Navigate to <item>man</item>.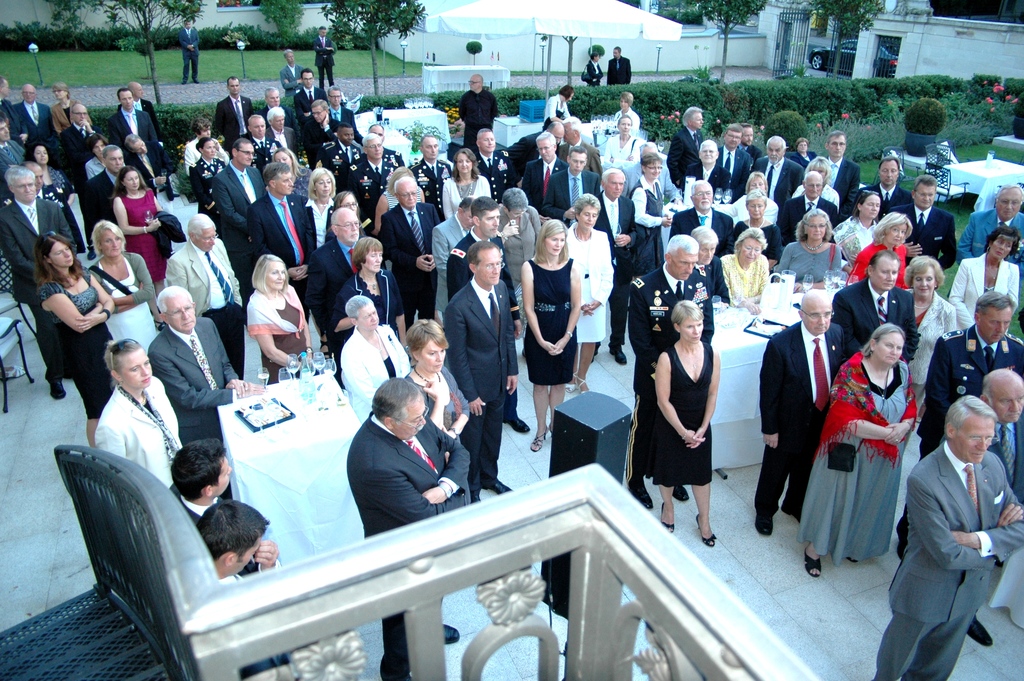
Navigation target: [292, 67, 327, 126].
